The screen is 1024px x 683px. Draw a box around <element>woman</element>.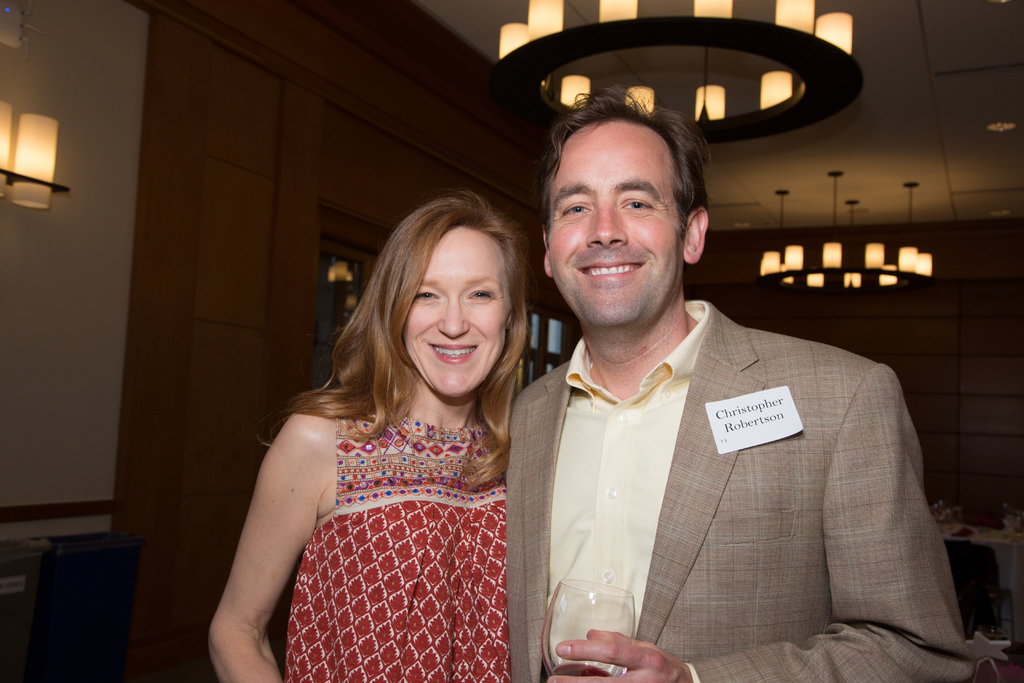
locate(203, 162, 554, 682).
